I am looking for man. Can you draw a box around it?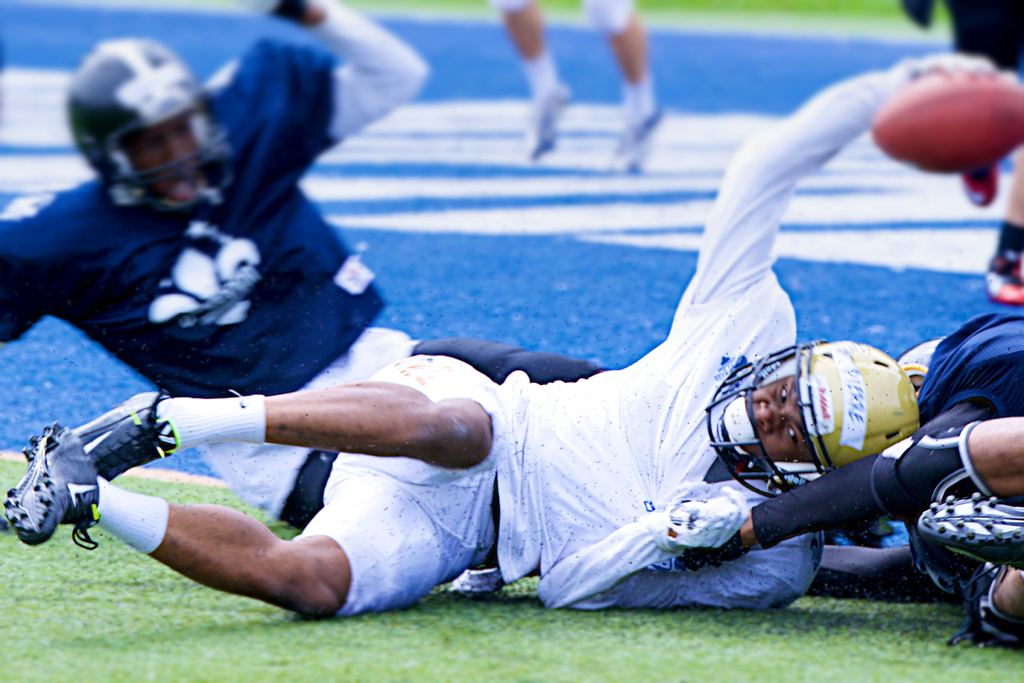
Sure, the bounding box is box(1, 41, 1023, 627).
